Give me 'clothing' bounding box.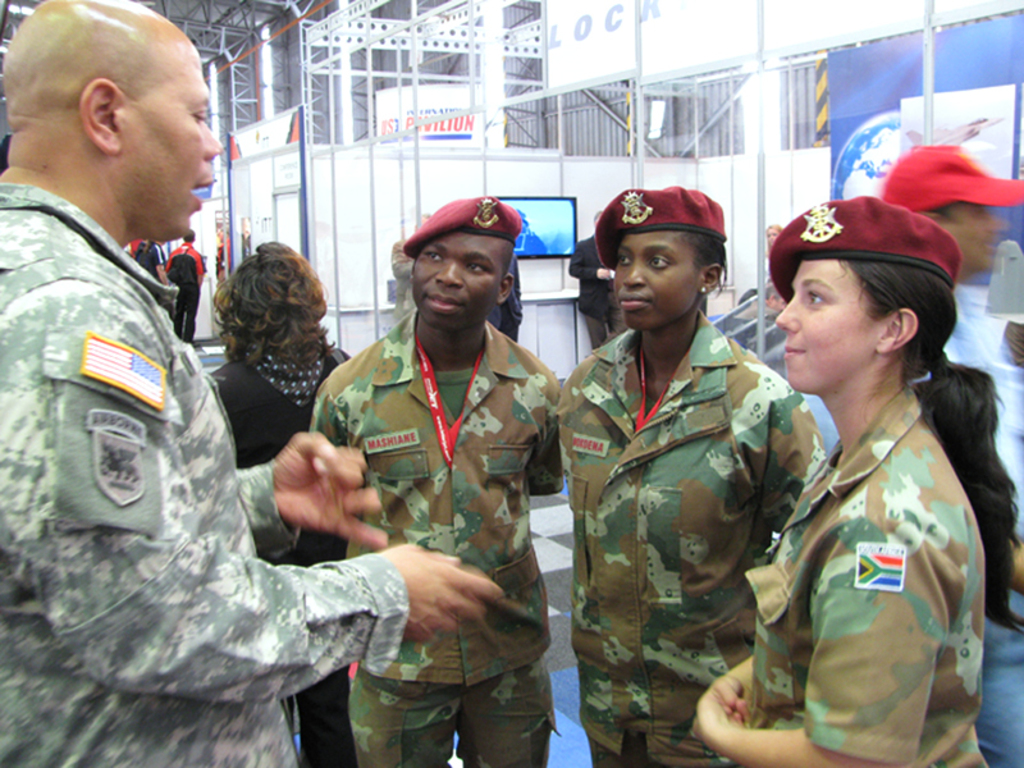
(x1=155, y1=241, x2=206, y2=337).
